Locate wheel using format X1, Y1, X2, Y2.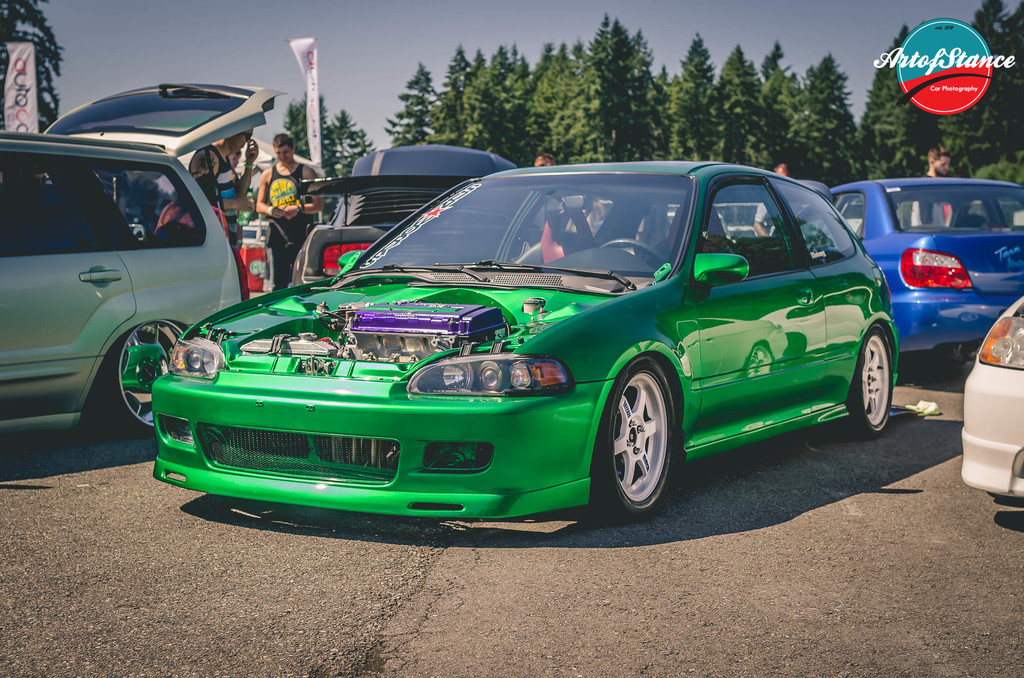
600, 239, 671, 270.
